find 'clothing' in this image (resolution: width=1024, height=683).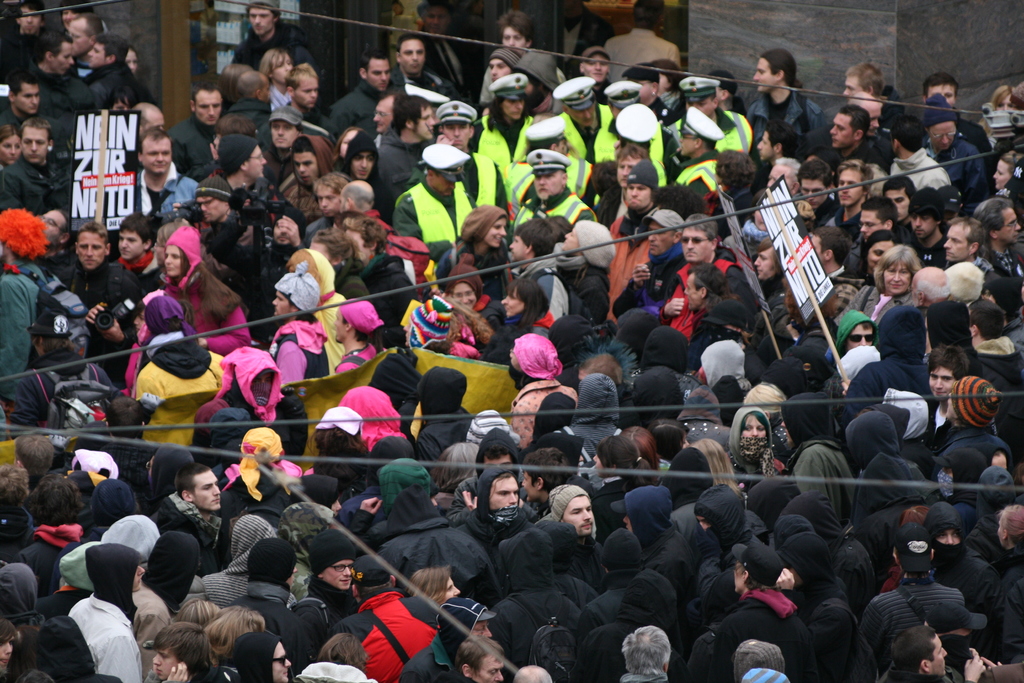
(667, 254, 742, 327).
